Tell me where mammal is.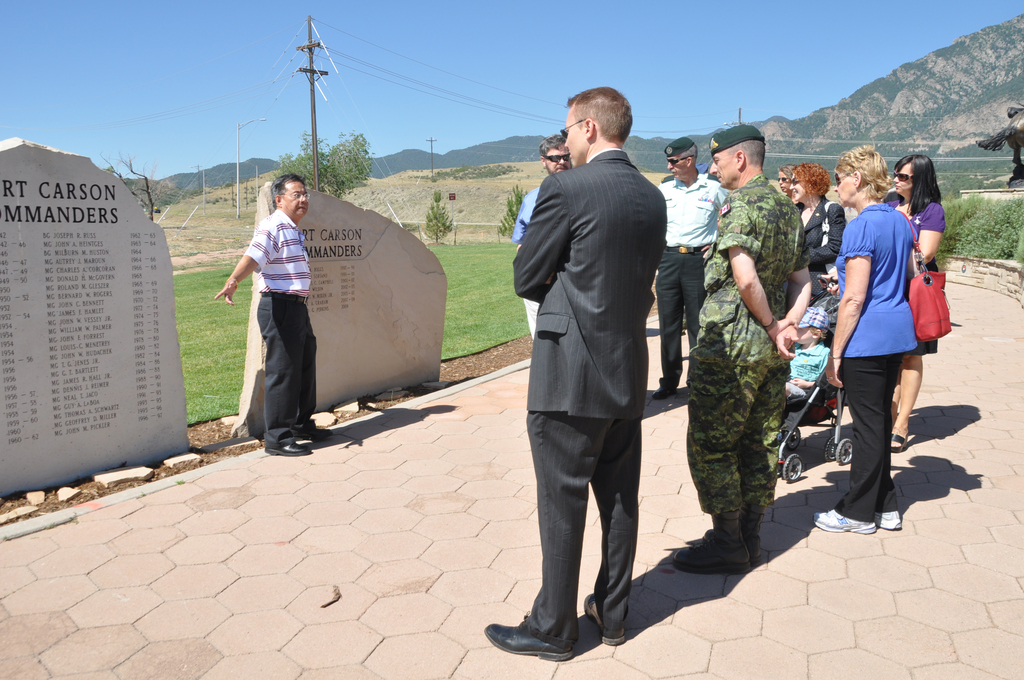
mammal is at rect(880, 153, 947, 456).
